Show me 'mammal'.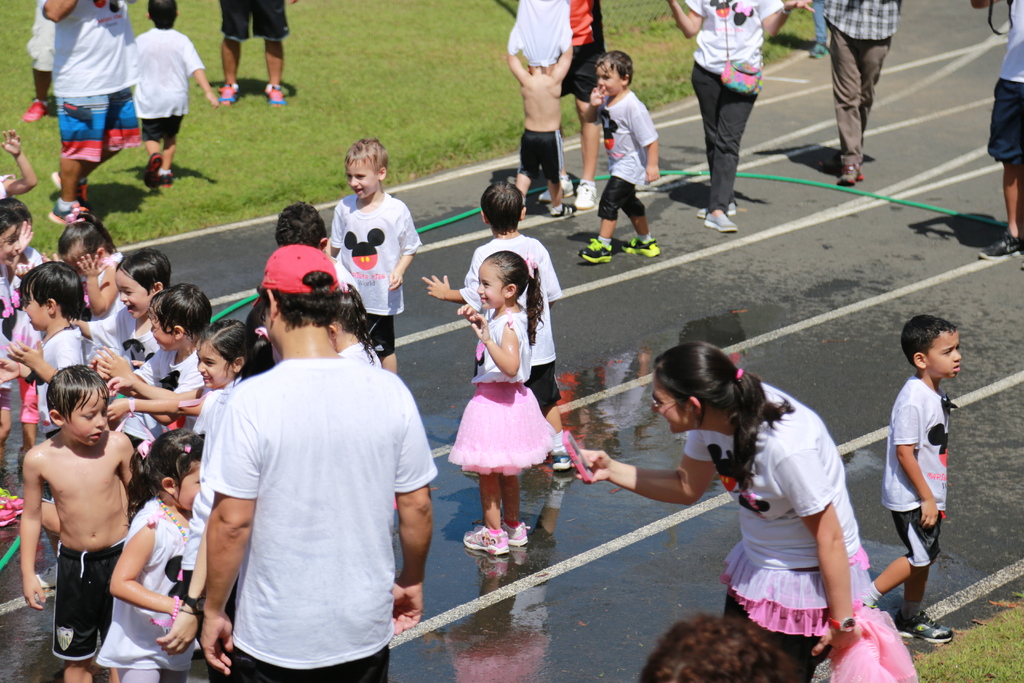
'mammal' is here: (x1=132, y1=0, x2=220, y2=191).
